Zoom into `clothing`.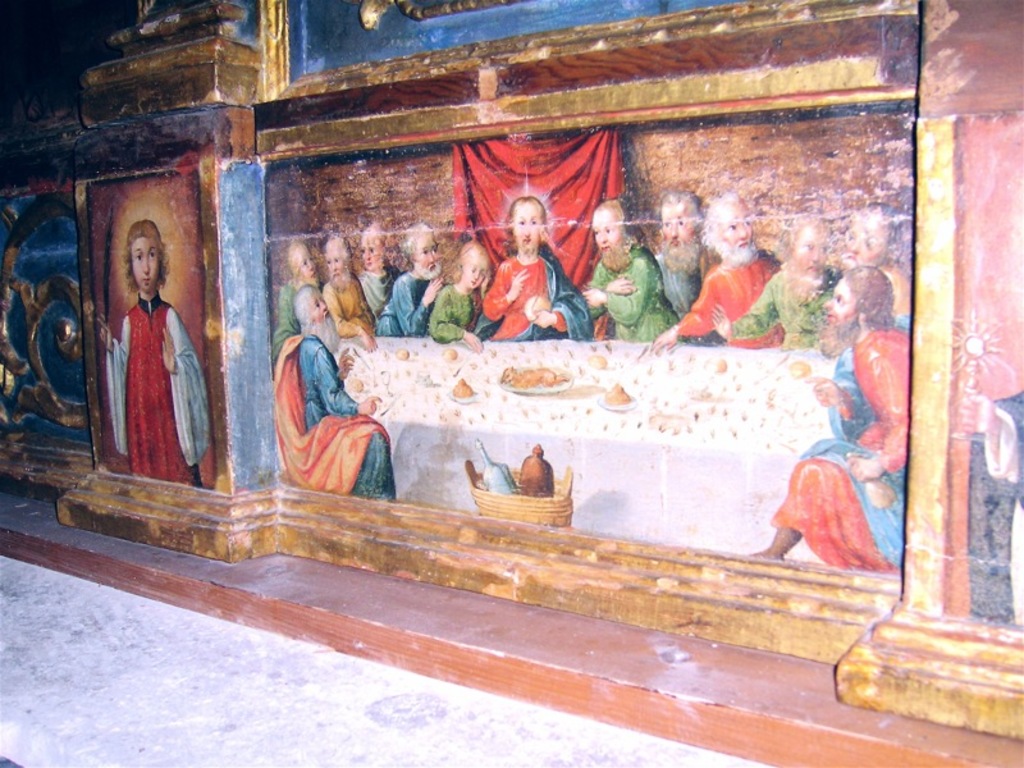
Zoom target: 351,266,398,317.
